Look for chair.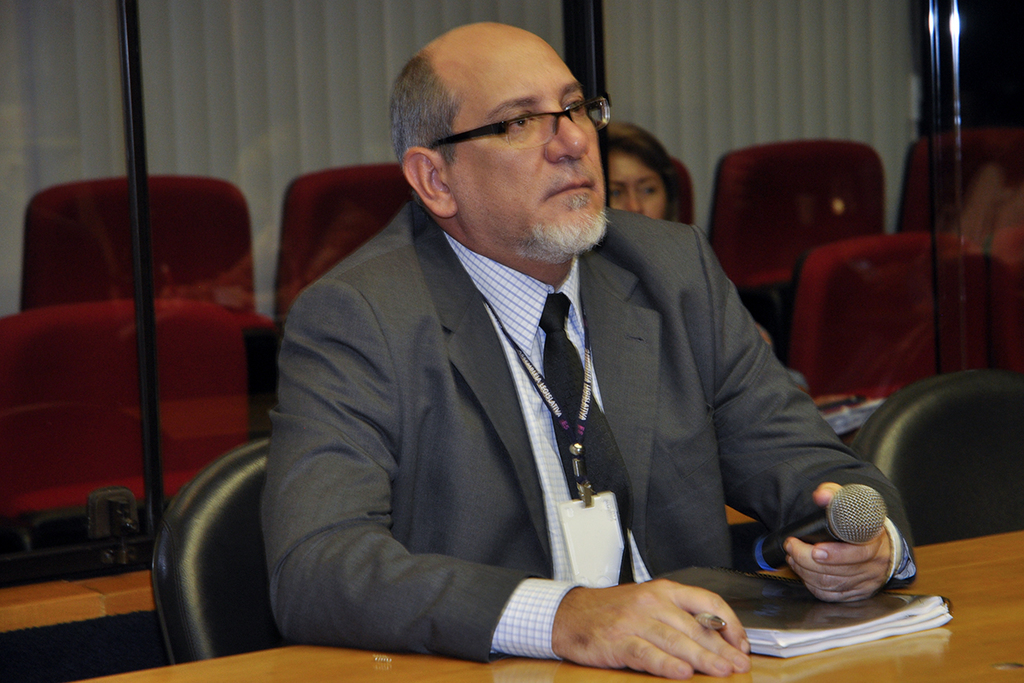
Found: 901:131:1023:231.
